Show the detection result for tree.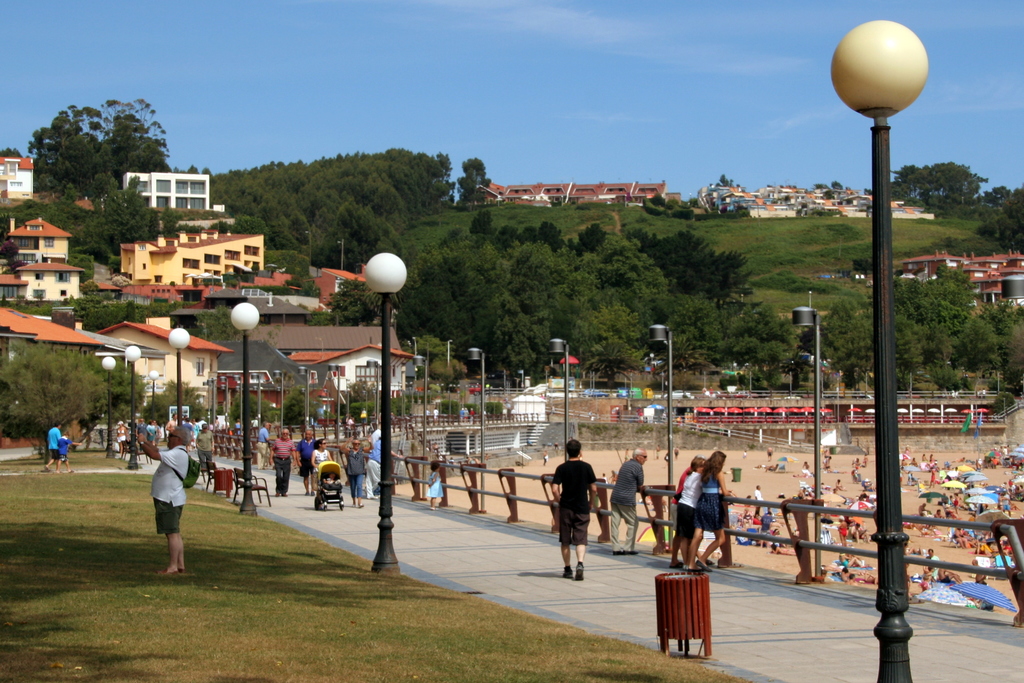
(455, 152, 493, 209).
